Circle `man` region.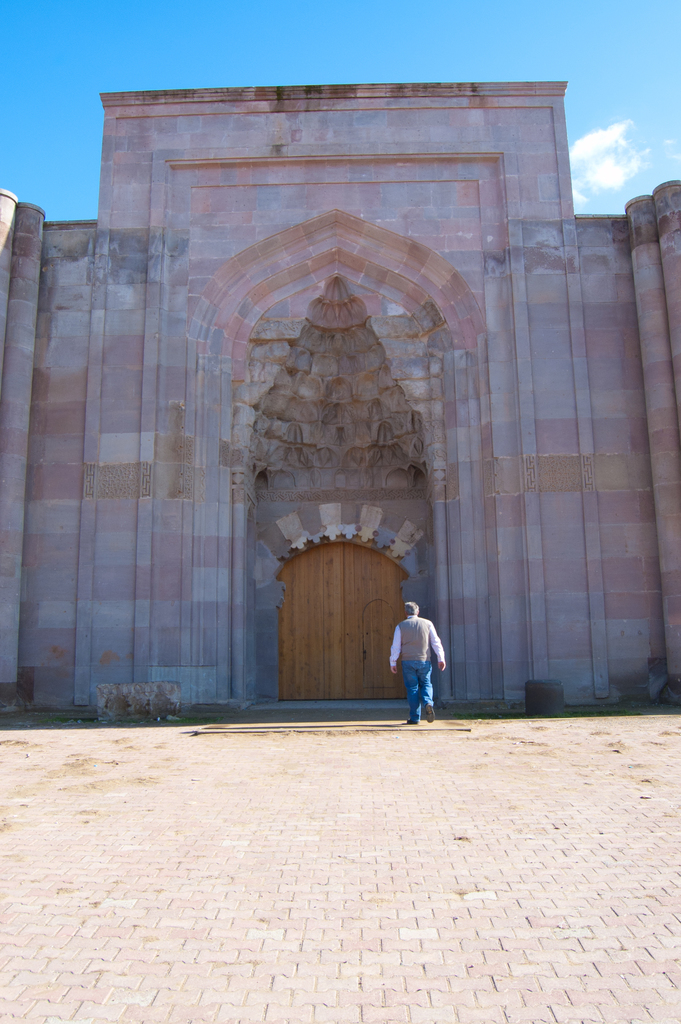
Region: region(385, 601, 453, 733).
